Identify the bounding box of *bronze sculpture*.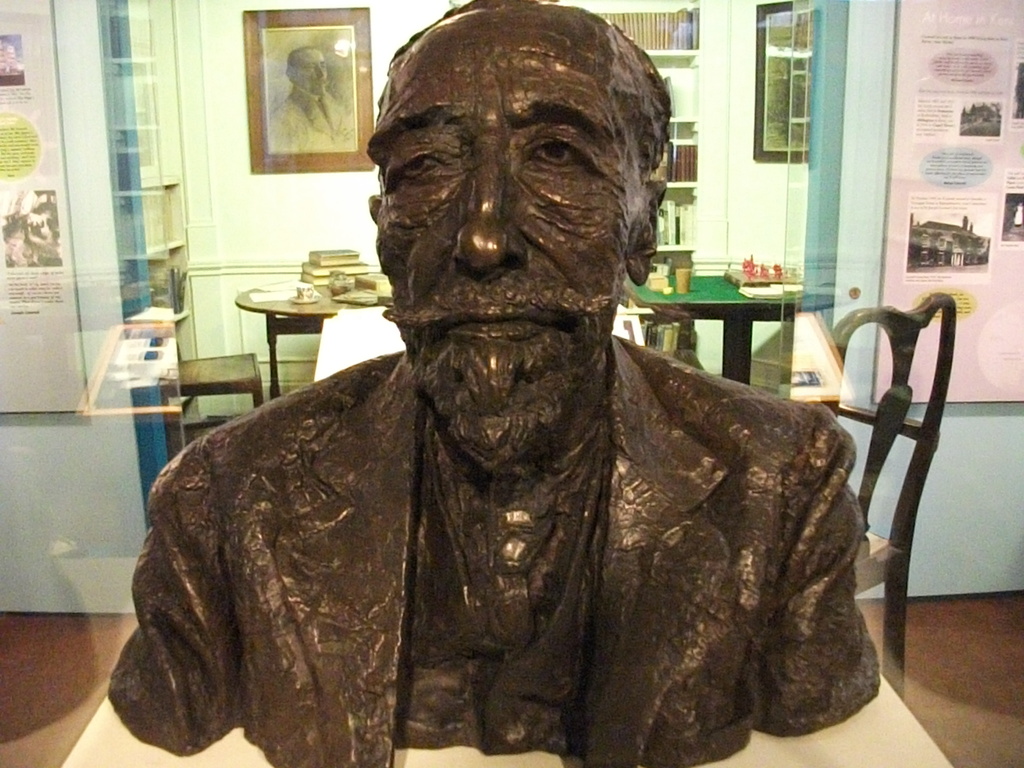
box=[104, 0, 881, 767].
